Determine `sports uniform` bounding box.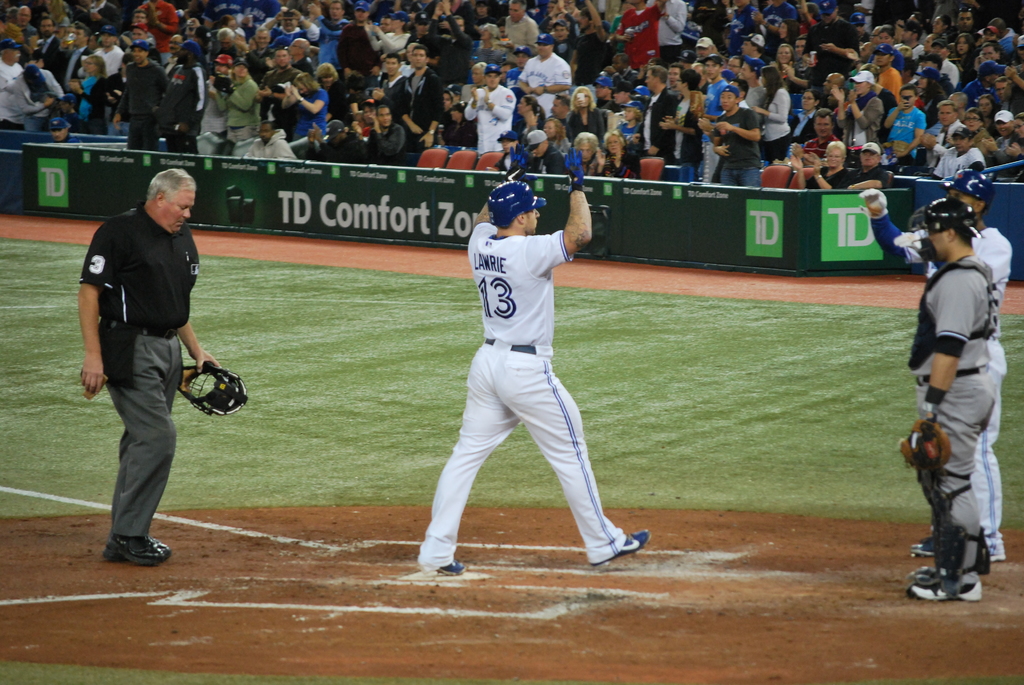
Determined: (x1=114, y1=61, x2=166, y2=159).
